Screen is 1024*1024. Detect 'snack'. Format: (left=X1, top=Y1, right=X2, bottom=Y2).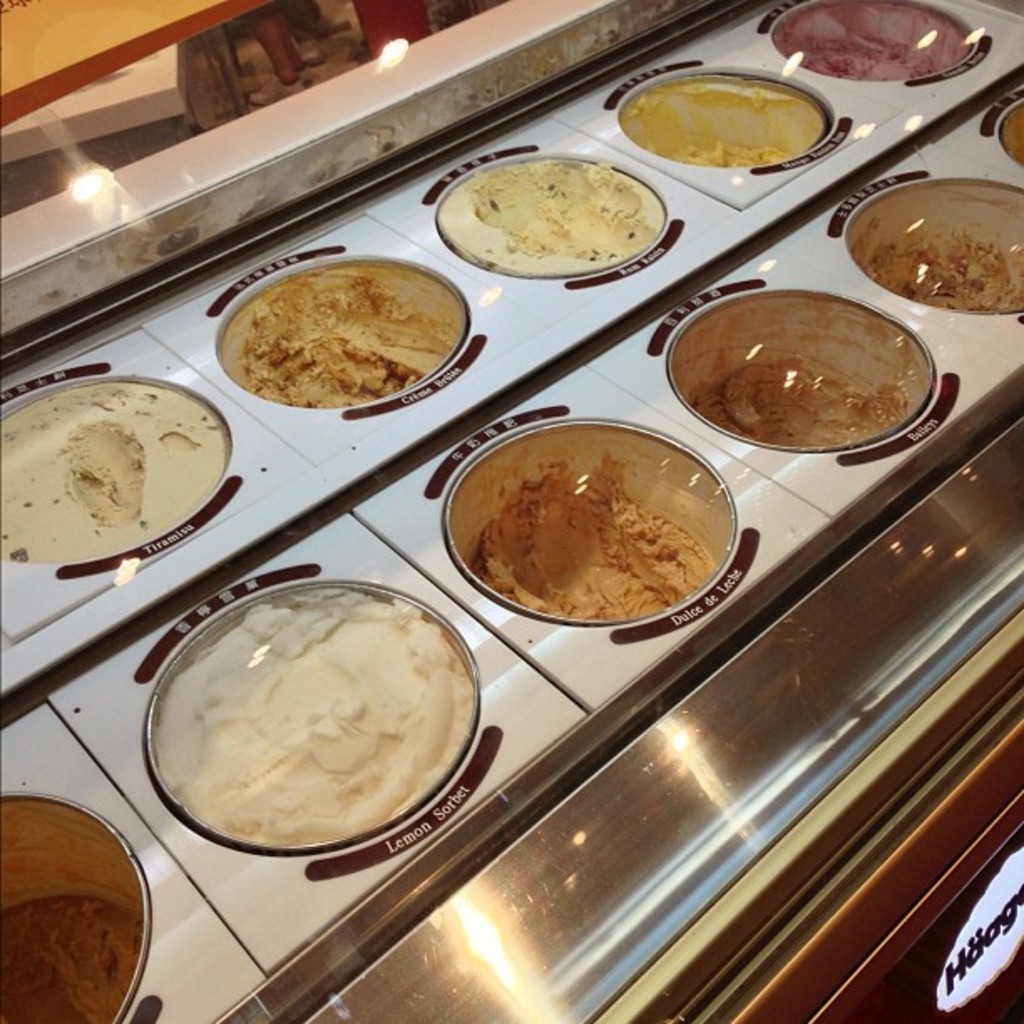
(left=0, top=380, right=221, bottom=562).
